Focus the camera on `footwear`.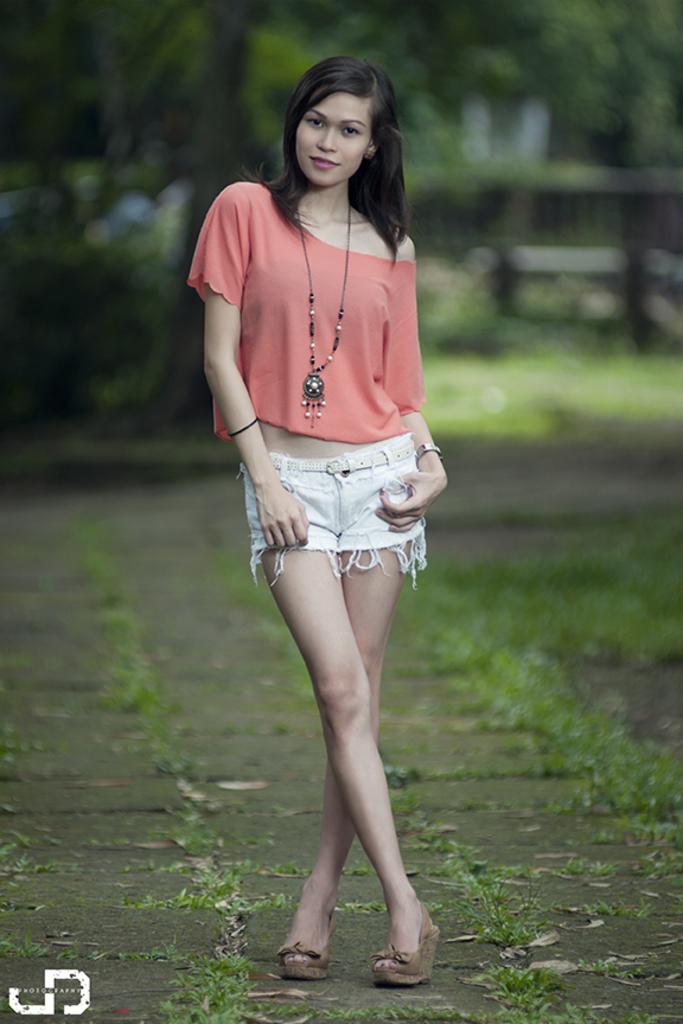
Focus region: (x1=281, y1=908, x2=345, y2=978).
